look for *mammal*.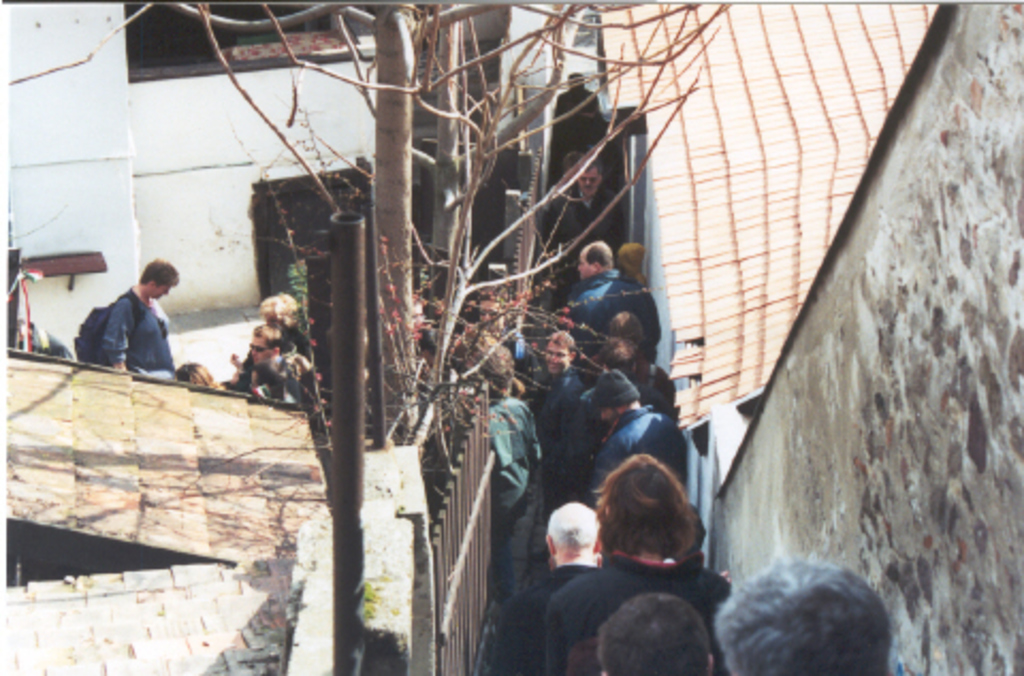
Found: <region>467, 341, 546, 531</region>.
